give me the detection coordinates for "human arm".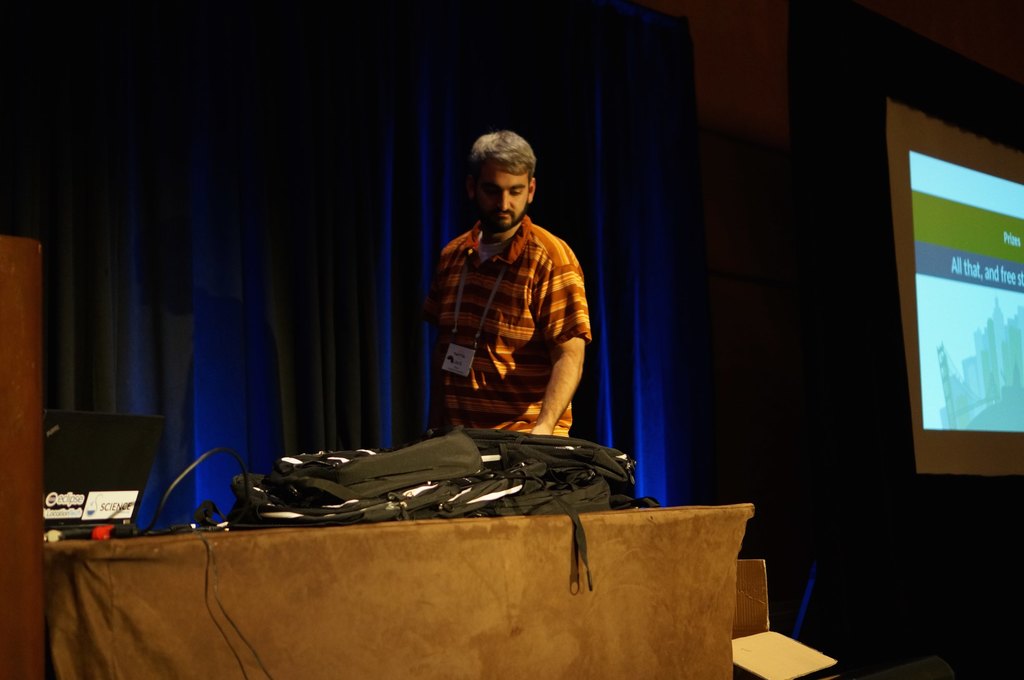
543:261:593:432.
